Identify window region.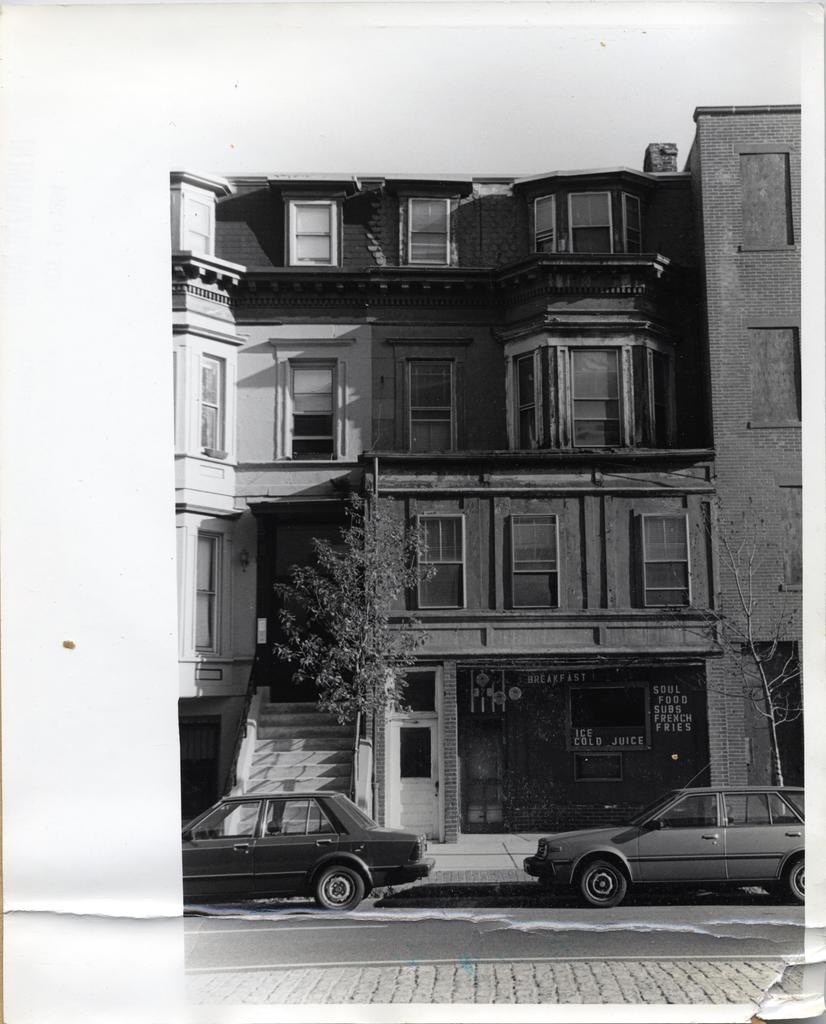
Region: {"left": 549, "top": 335, "right": 633, "bottom": 445}.
